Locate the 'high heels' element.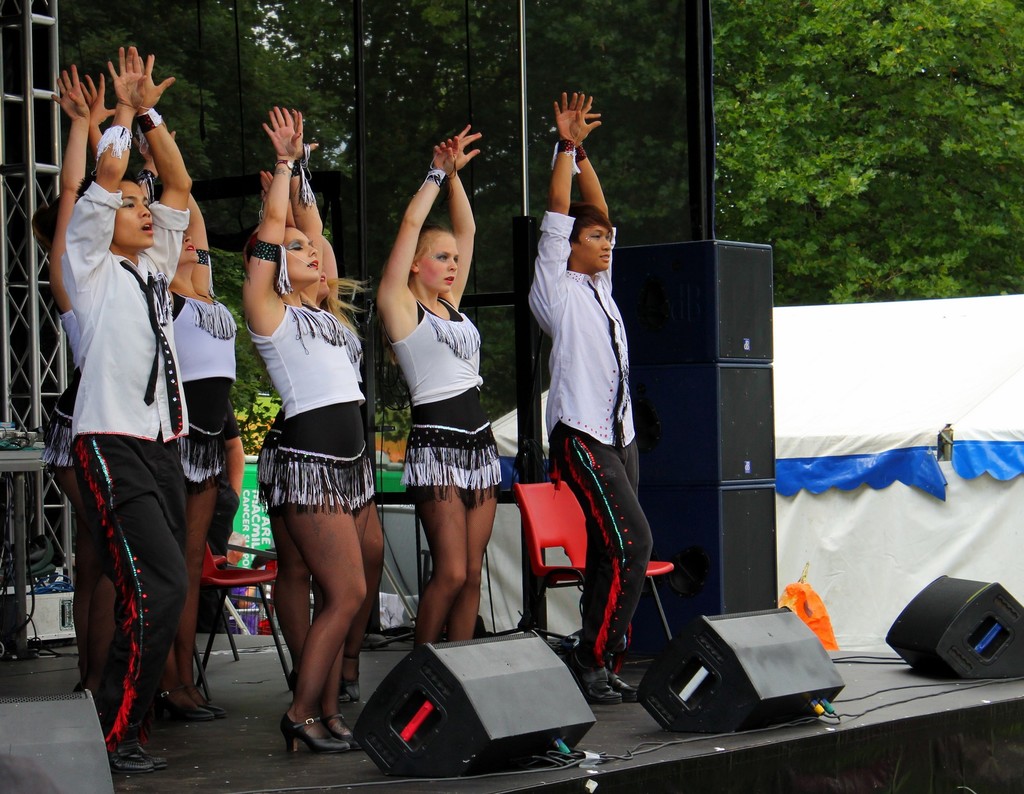
Element bbox: {"left": 276, "top": 708, "right": 353, "bottom": 757}.
